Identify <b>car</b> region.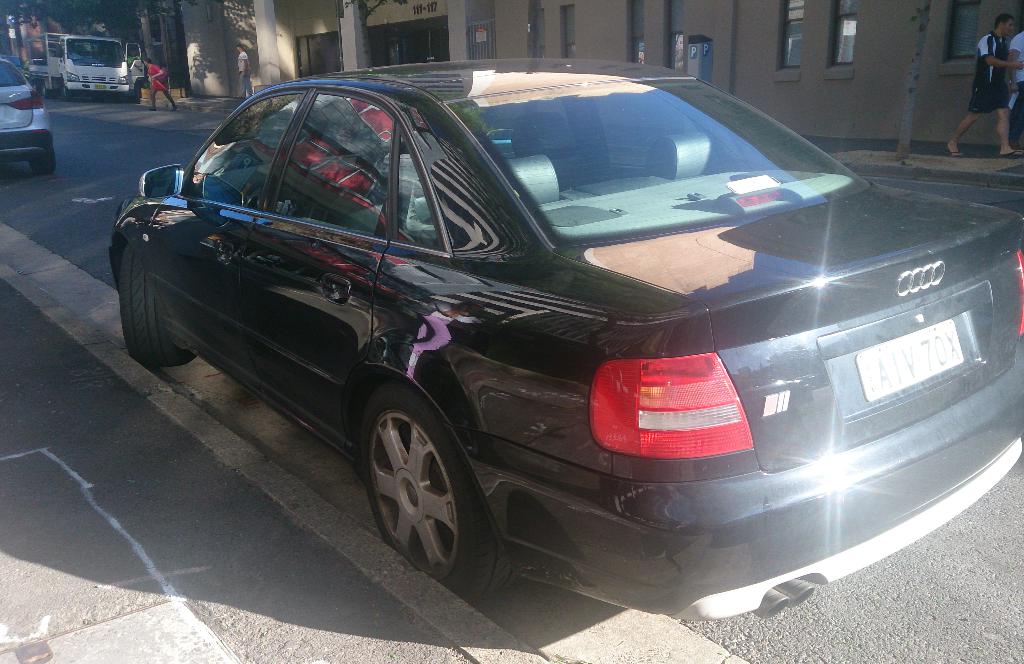
Region: rect(24, 29, 147, 106).
